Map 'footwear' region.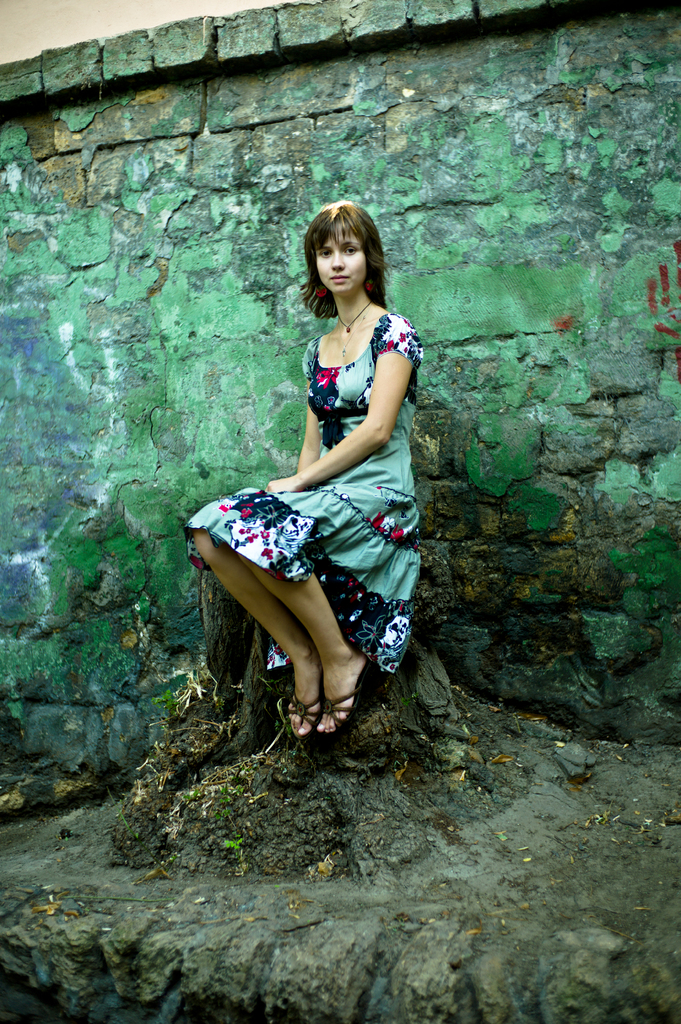
Mapped to <box>286,687,321,755</box>.
